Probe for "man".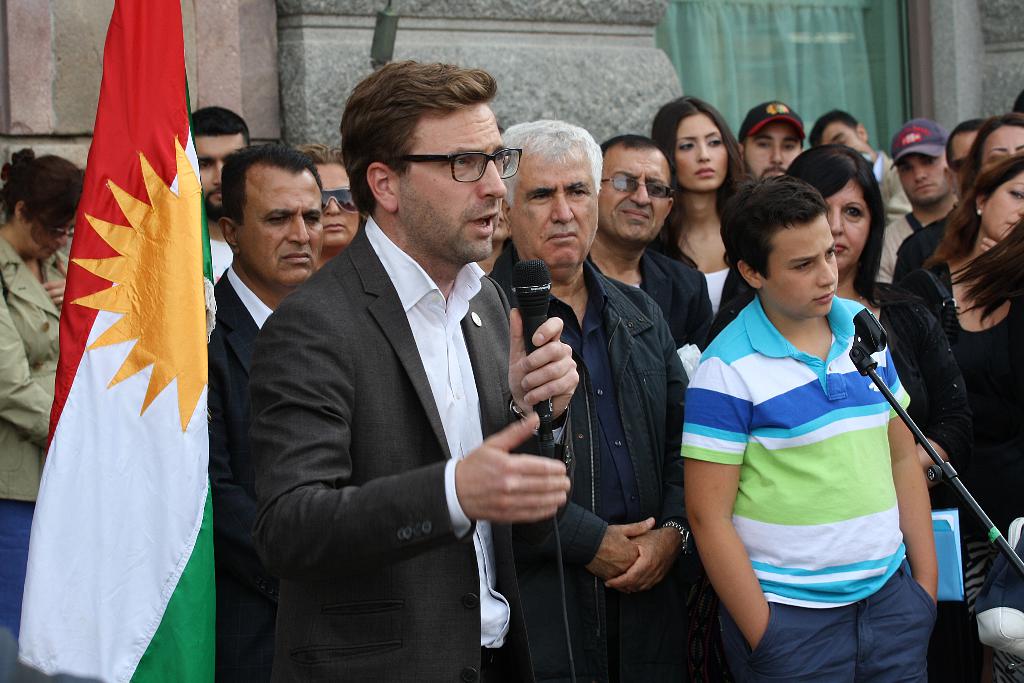
Probe result: {"left": 894, "top": 120, "right": 985, "bottom": 284}.
